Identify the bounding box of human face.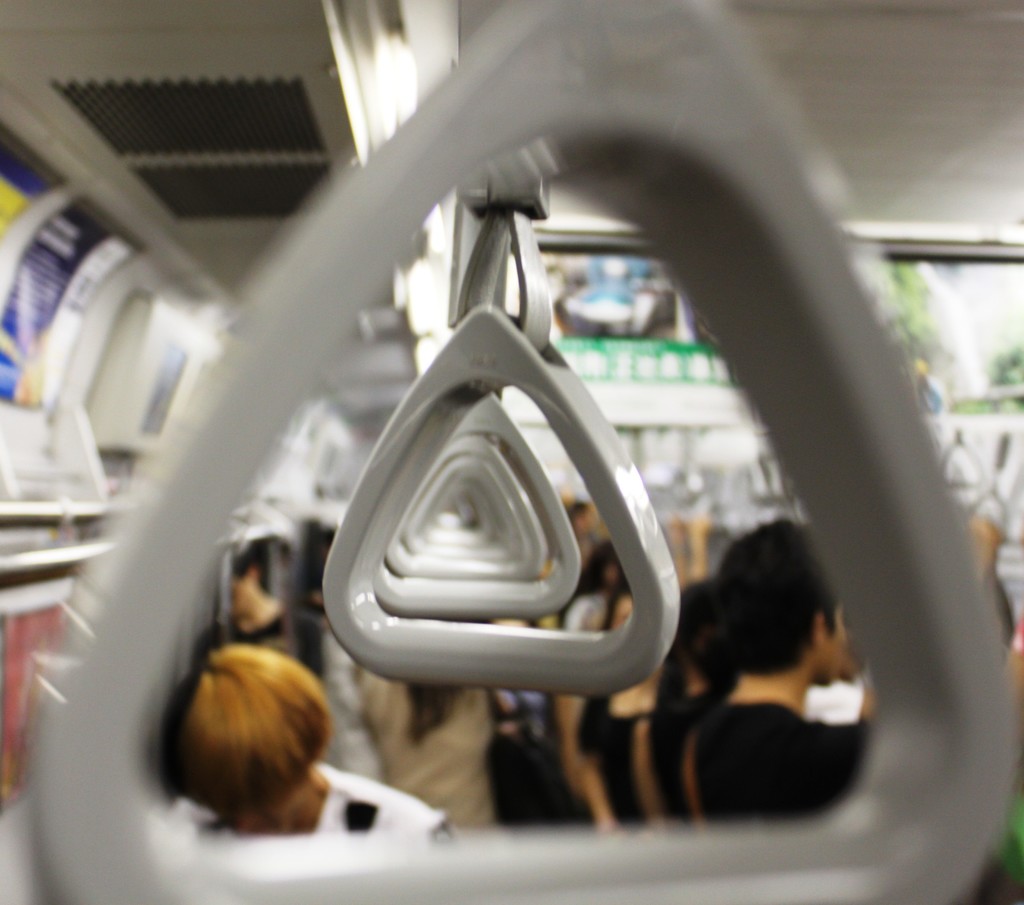
<bbox>823, 602, 849, 680</bbox>.
